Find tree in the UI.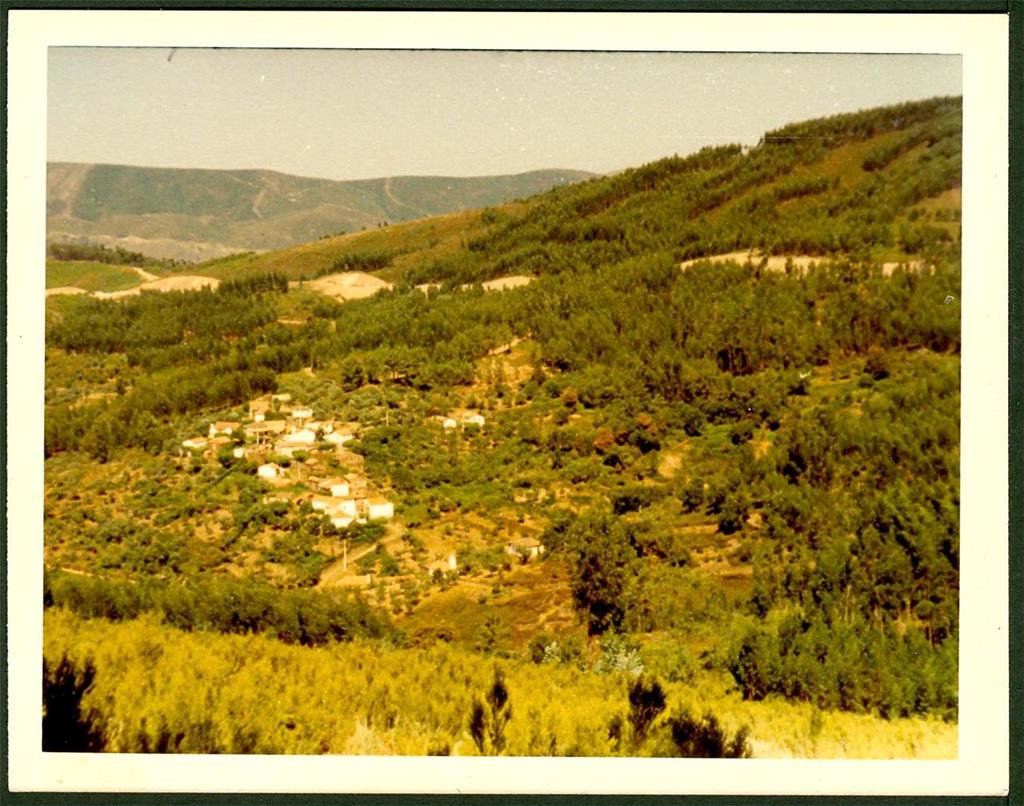
UI element at [left=266, top=523, right=325, bottom=559].
